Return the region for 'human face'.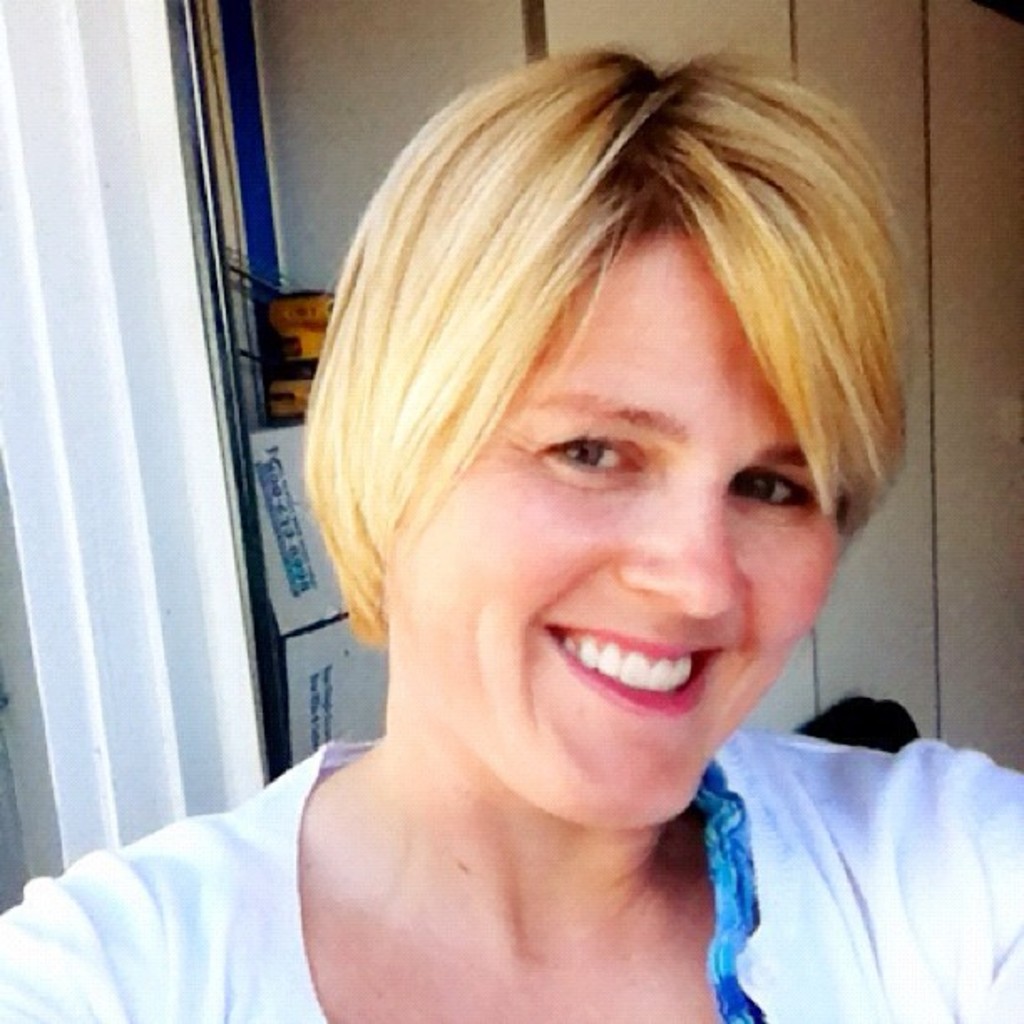
box=[385, 219, 865, 843].
